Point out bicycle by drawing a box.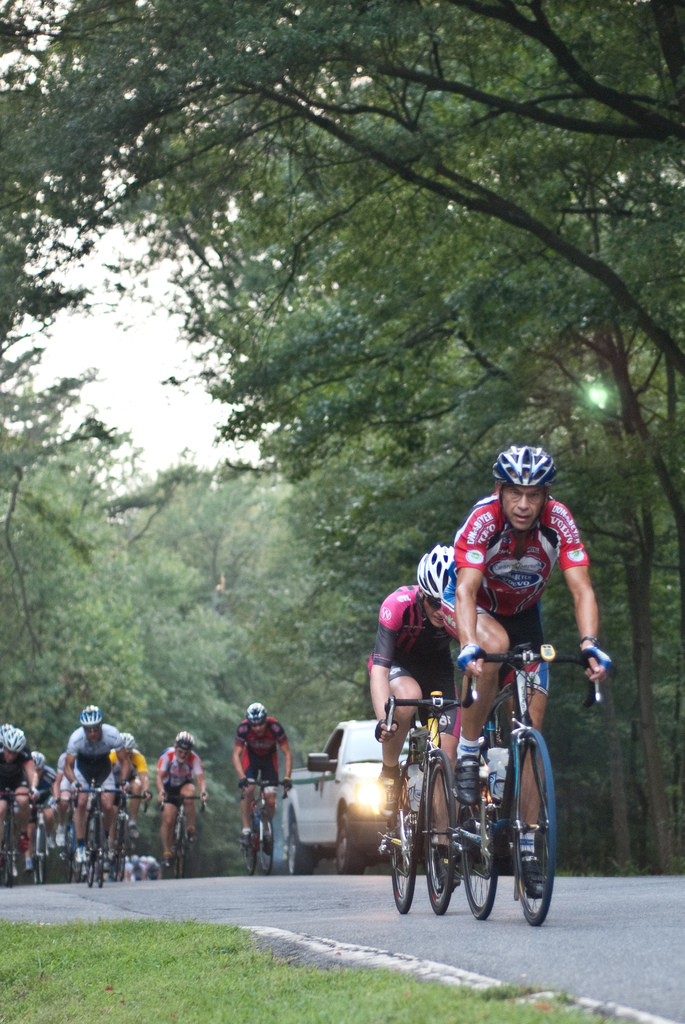
<bbox>385, 691, 476, 918</bbox>.
